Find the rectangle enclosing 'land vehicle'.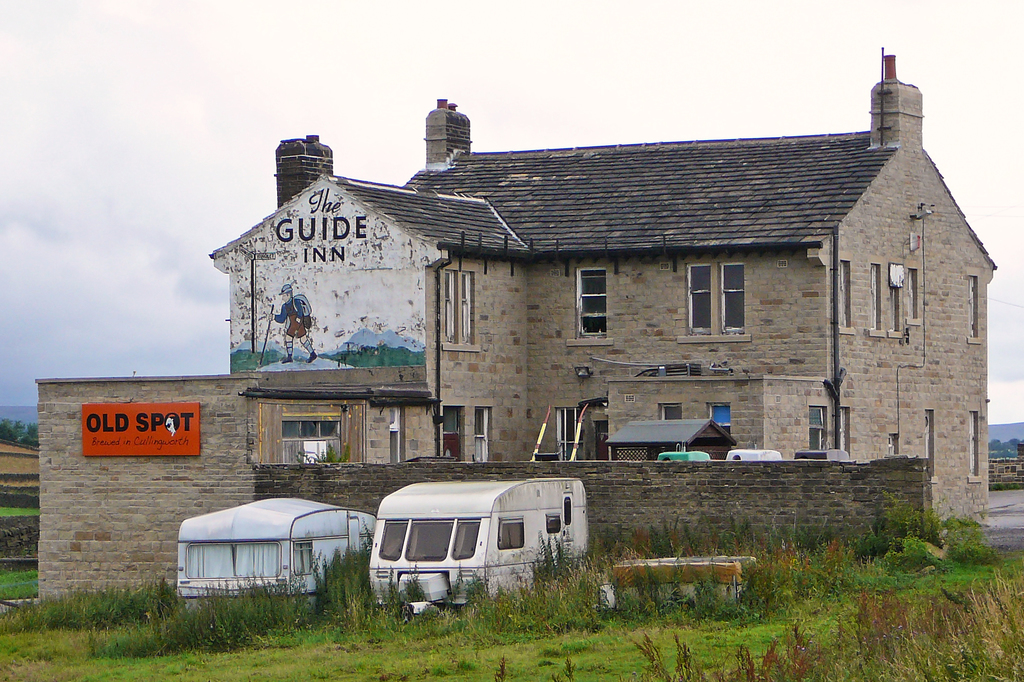
pyautogui.locateOnScreen(410, 464, 600, 618).
